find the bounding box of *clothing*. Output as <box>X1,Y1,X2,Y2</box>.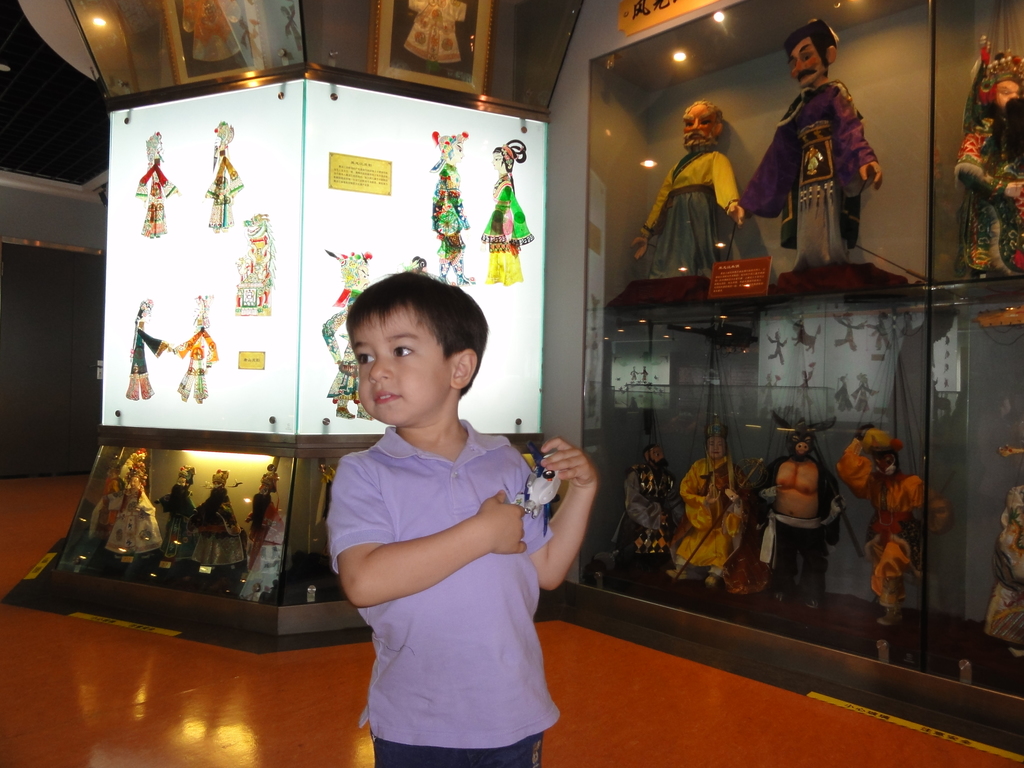
<box>836,440,941,611</box>.
